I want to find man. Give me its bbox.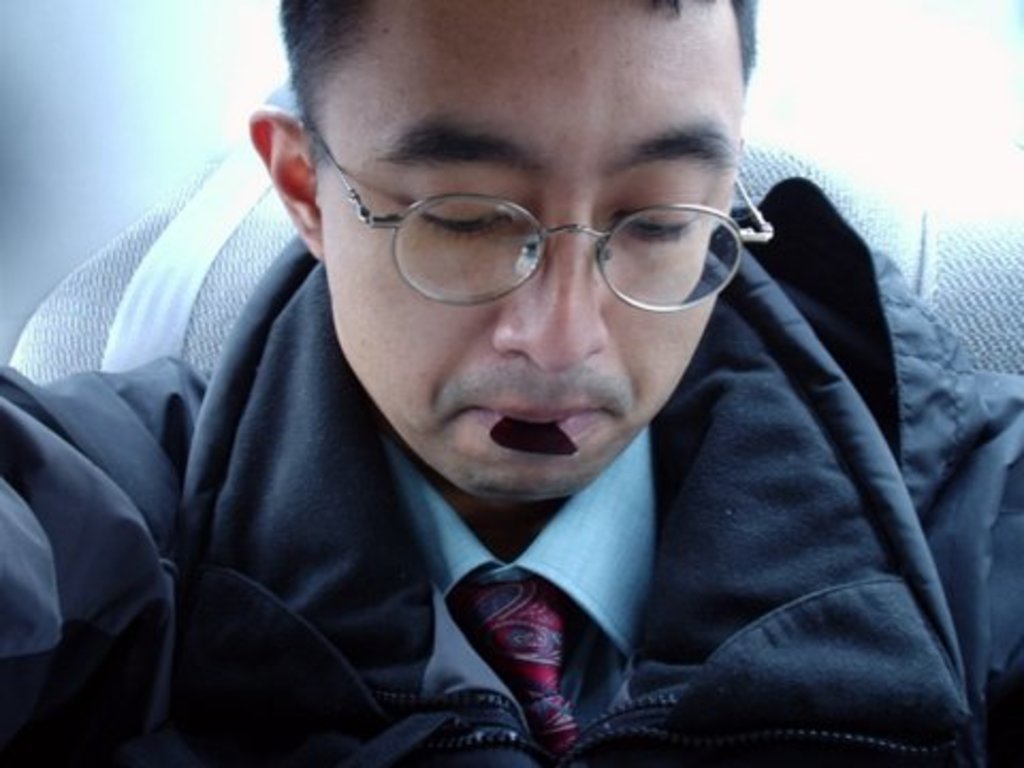
<bbox>21, 4, 1023, 767</bbox>.
